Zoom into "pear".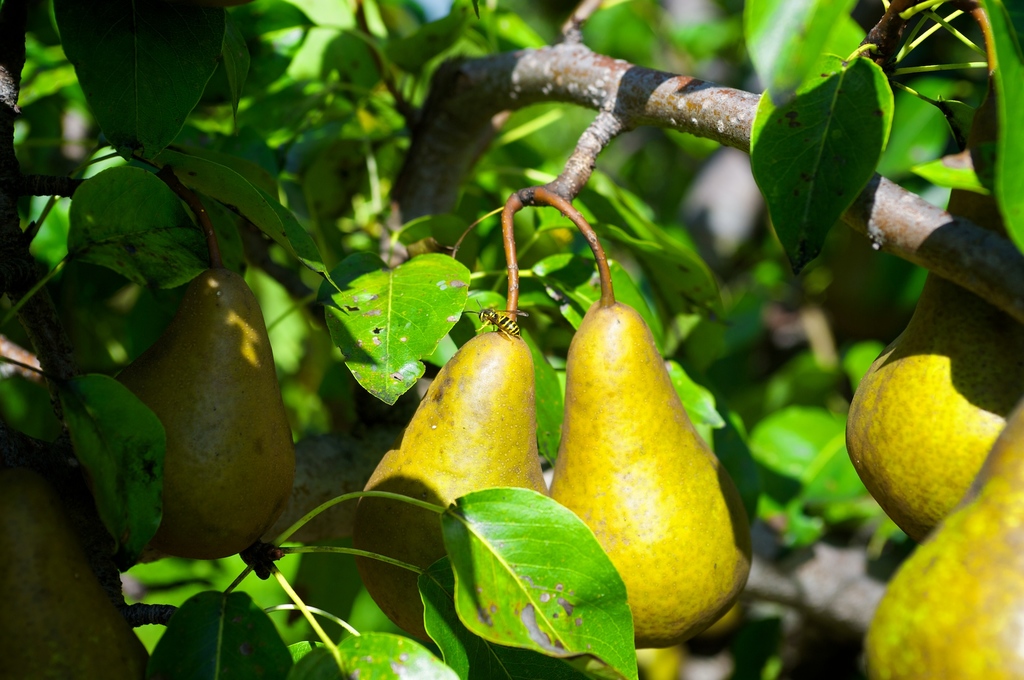
Zoom target: crop(546, 302, 756, 649).
